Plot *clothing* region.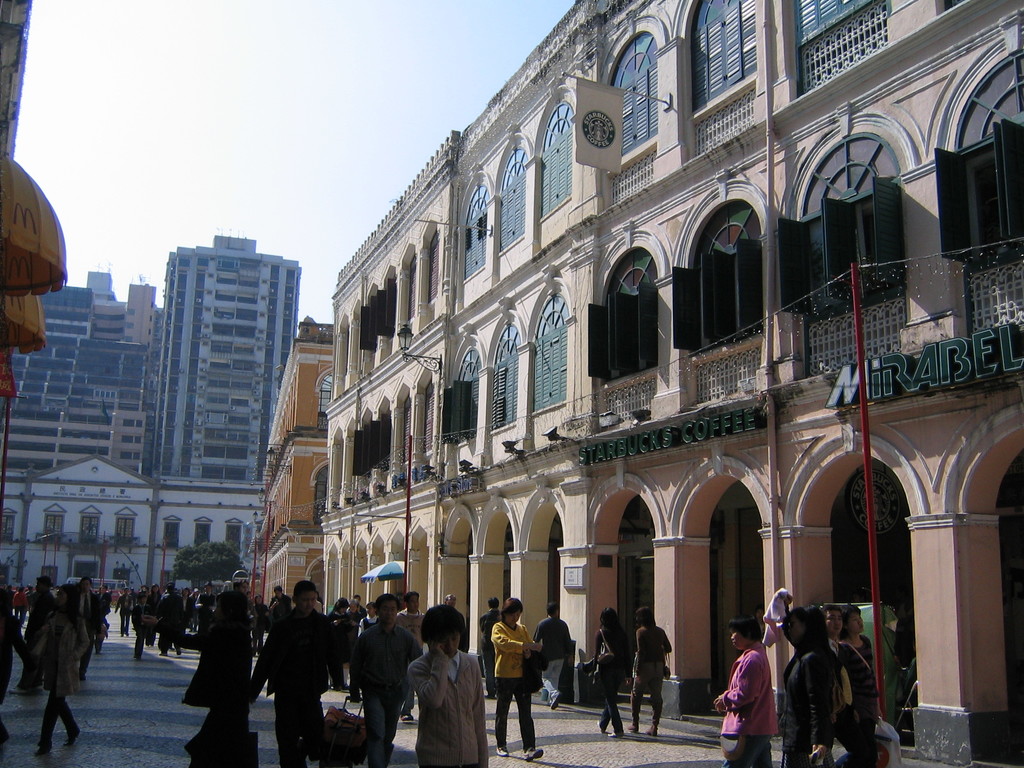
Plotted at locate(723, 640, 780, 765).
